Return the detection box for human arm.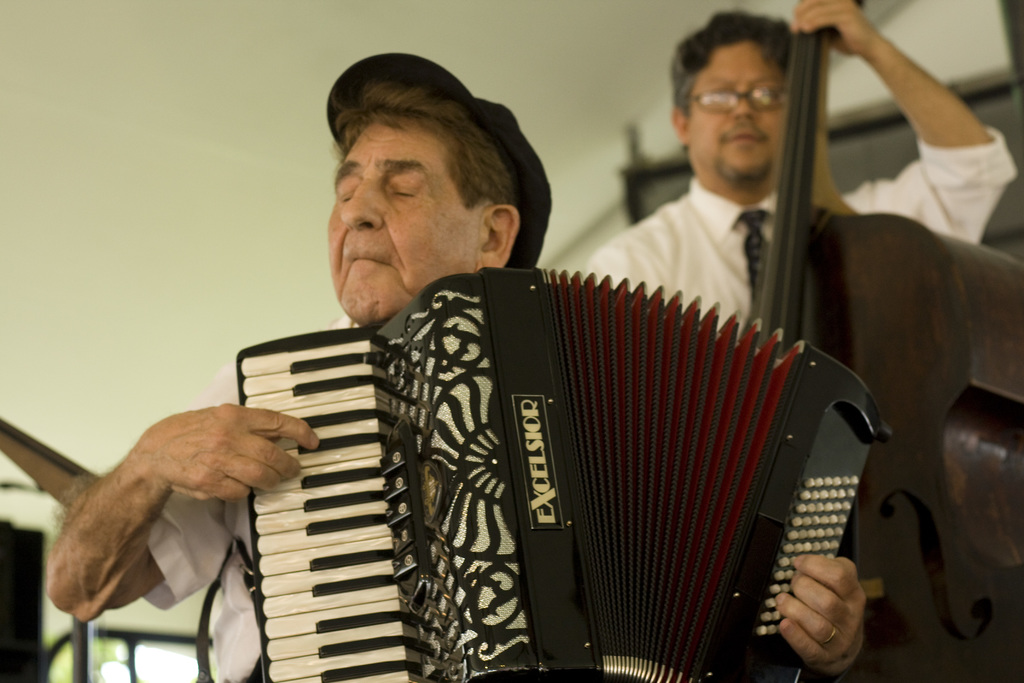
831/3/1003/192.
